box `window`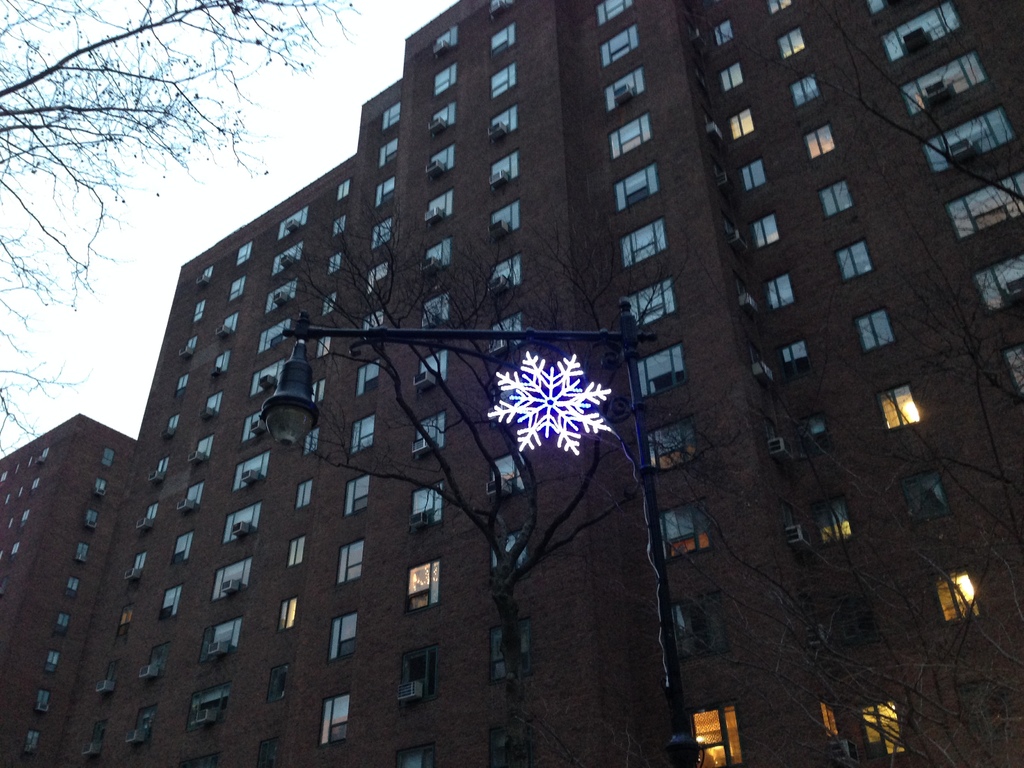
<box>974,252,1023,321</box>
